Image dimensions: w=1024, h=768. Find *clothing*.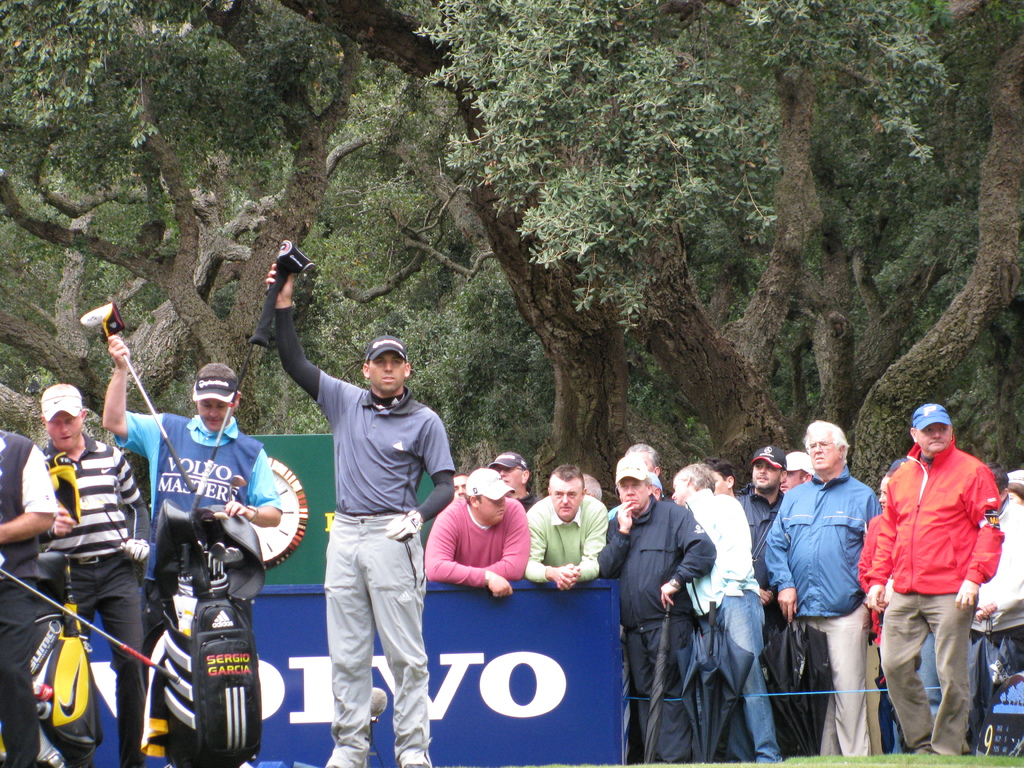
detection(275, 309, 451, 767).
